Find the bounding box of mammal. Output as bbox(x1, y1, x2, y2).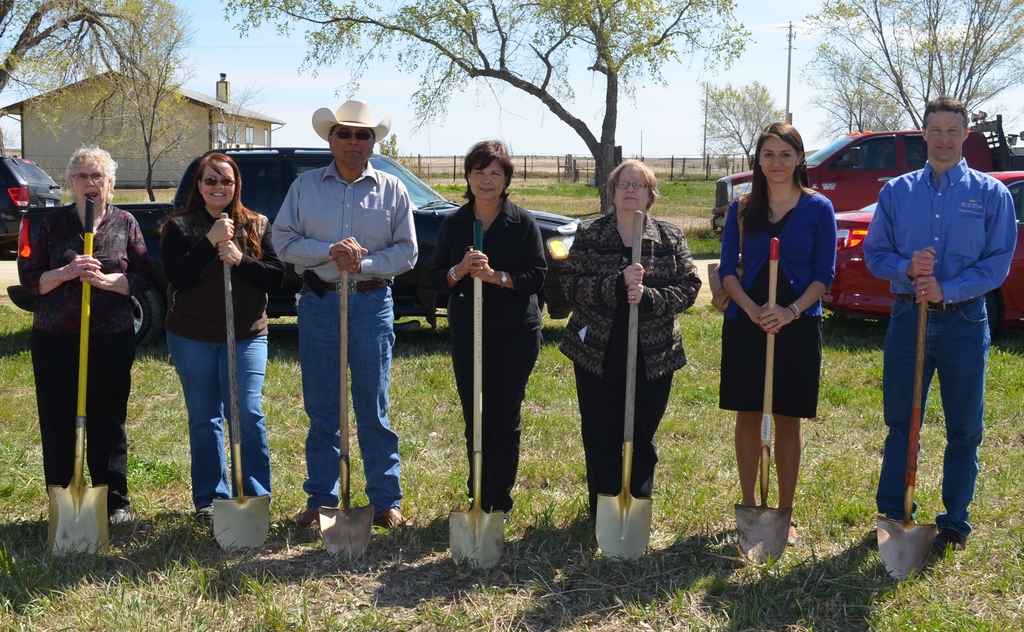
bbox(556, 159, 701, 520).
